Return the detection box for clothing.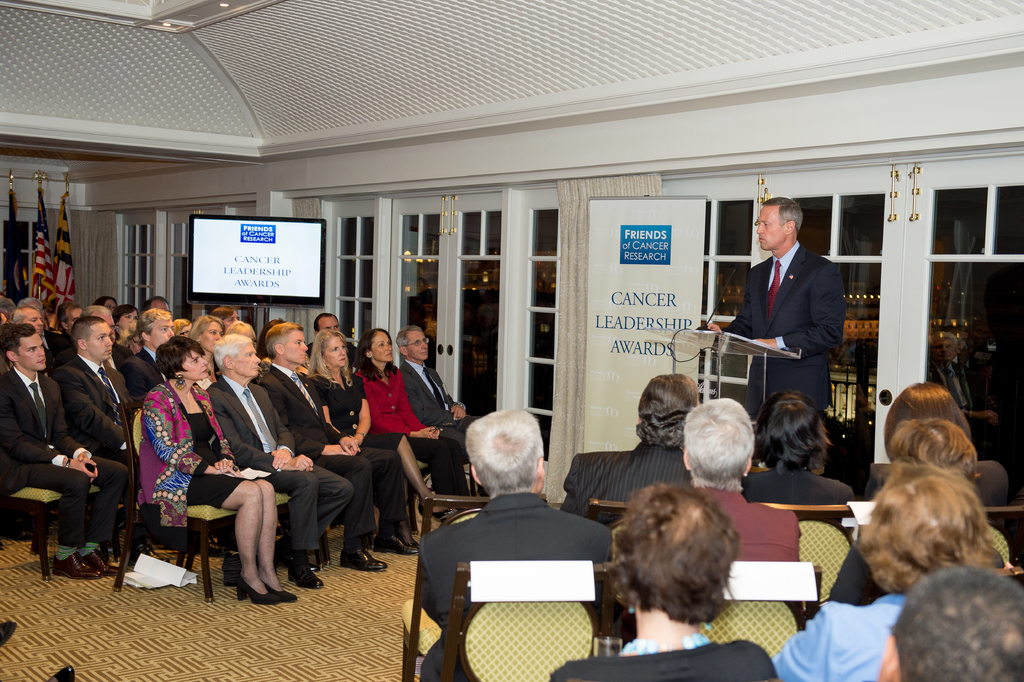
rect(724, 242, 849, 420).
